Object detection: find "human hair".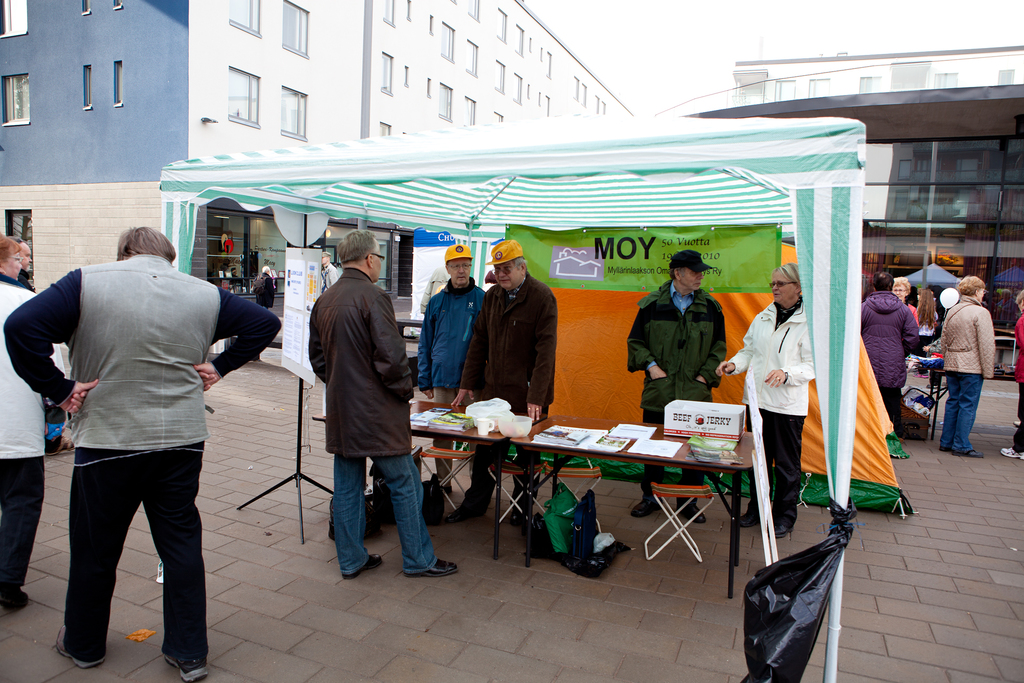
335/231/374/261.
